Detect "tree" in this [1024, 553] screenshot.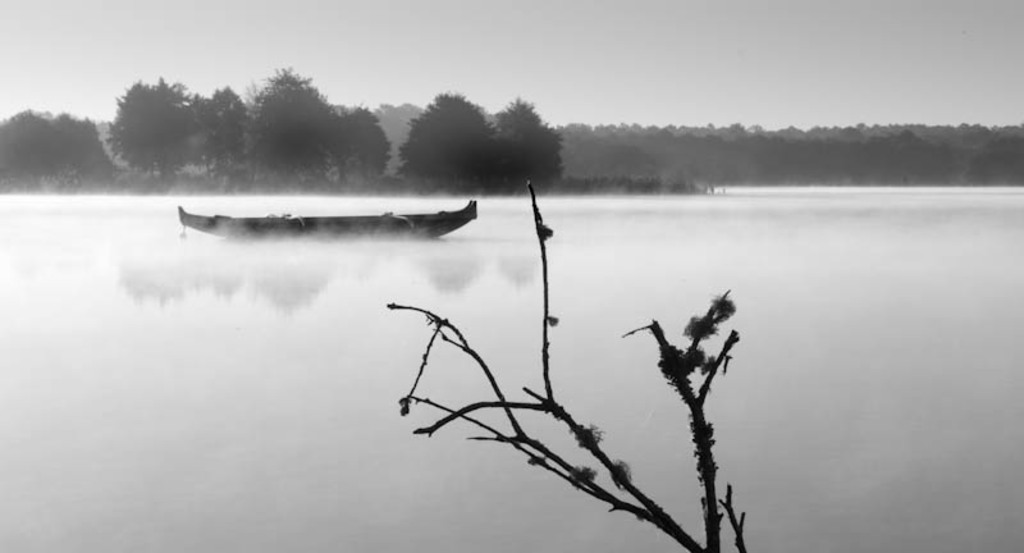
Detection: (383,179,745,552).
